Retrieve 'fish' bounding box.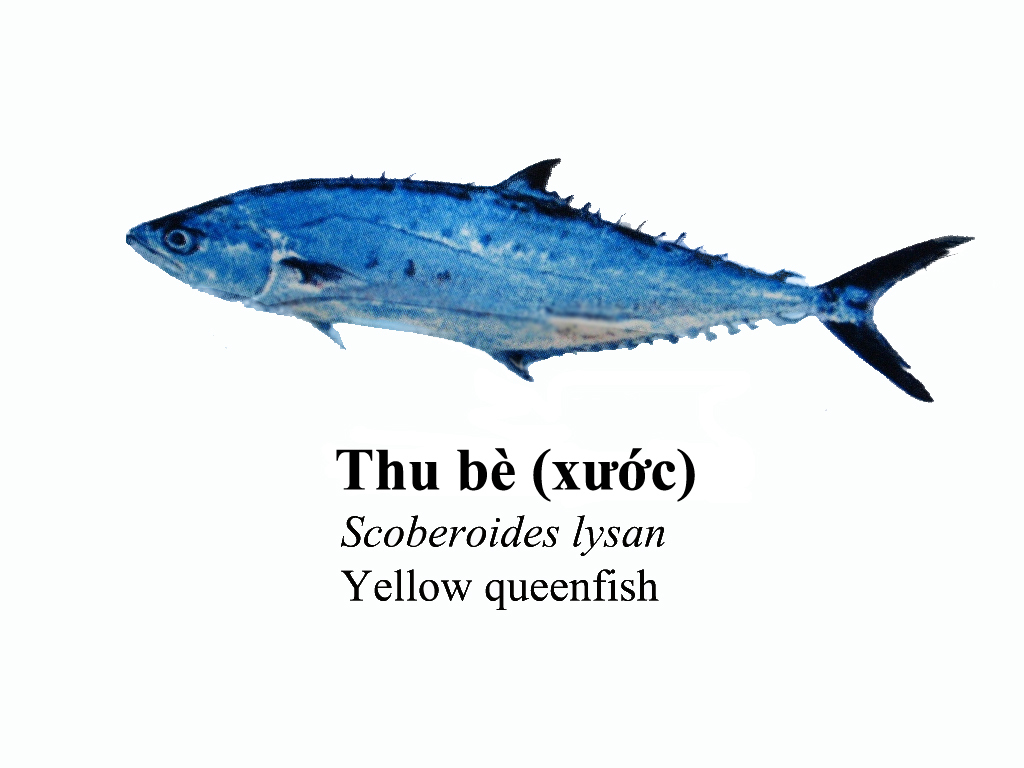
Bounding box: pyautogui.locateOnScreen(120, 157, 969, 402).
